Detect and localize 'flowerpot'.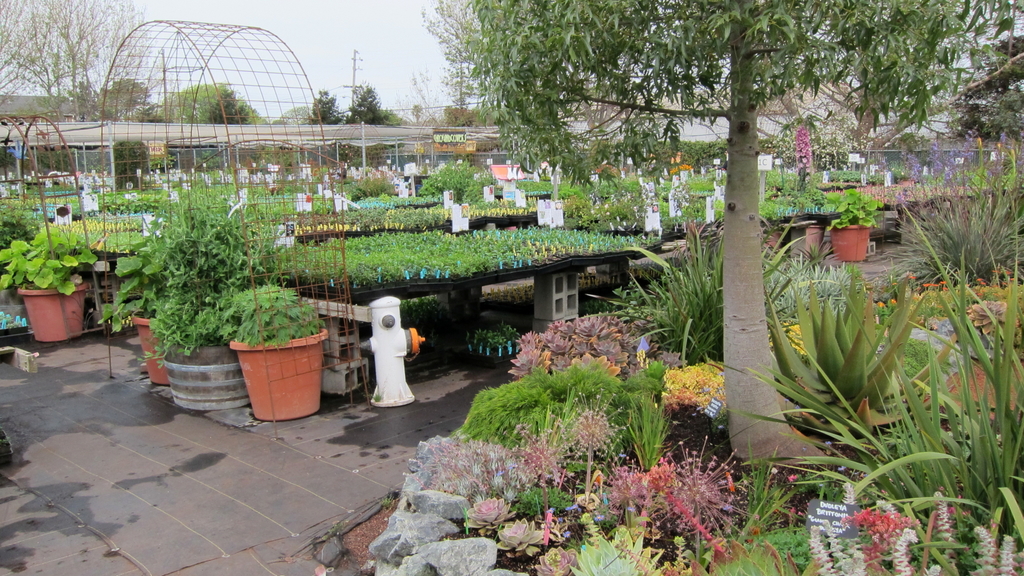
Localized at x1=12, y1=266, x2=84, y2=340.
